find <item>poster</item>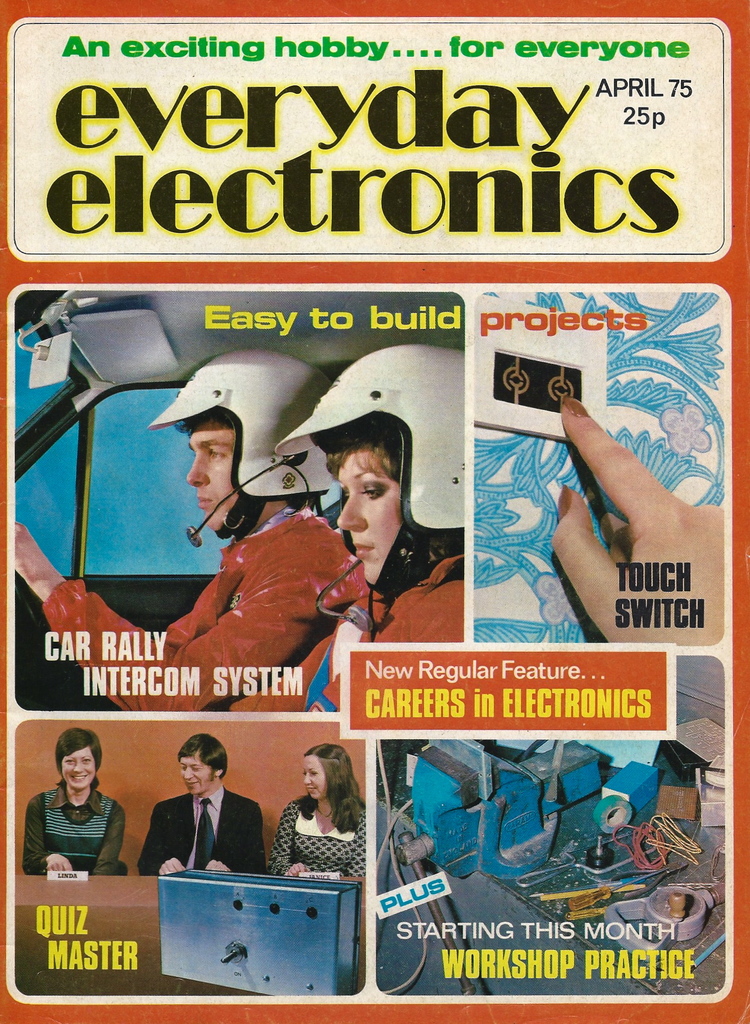
select_region(6, 4, 749, 1023)
